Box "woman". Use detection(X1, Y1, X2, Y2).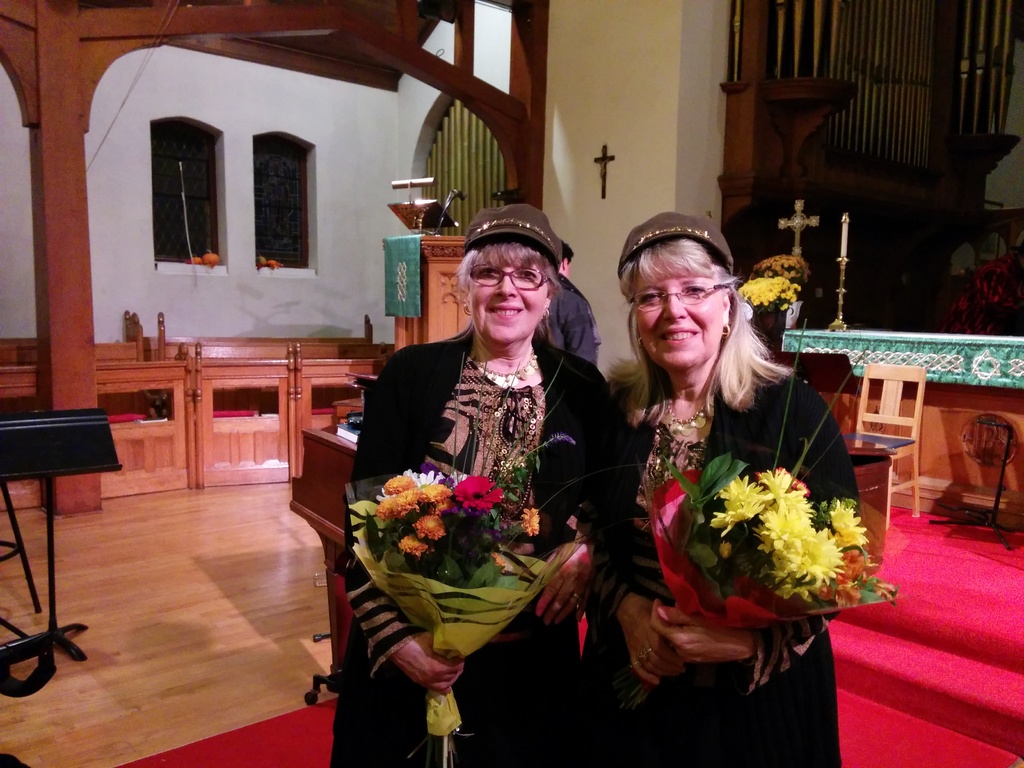
detection(328, 204, 630, 767).
